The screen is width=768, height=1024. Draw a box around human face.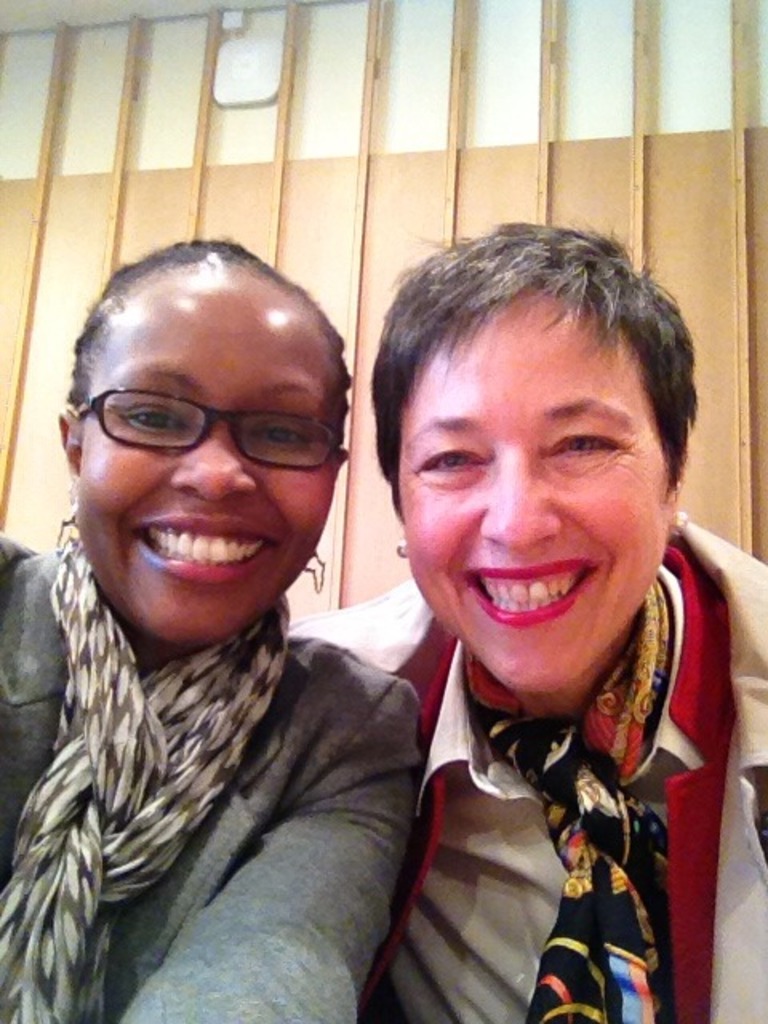
{"x1": 394, "y1": 283, "x2": 672, "y2": 701}.
